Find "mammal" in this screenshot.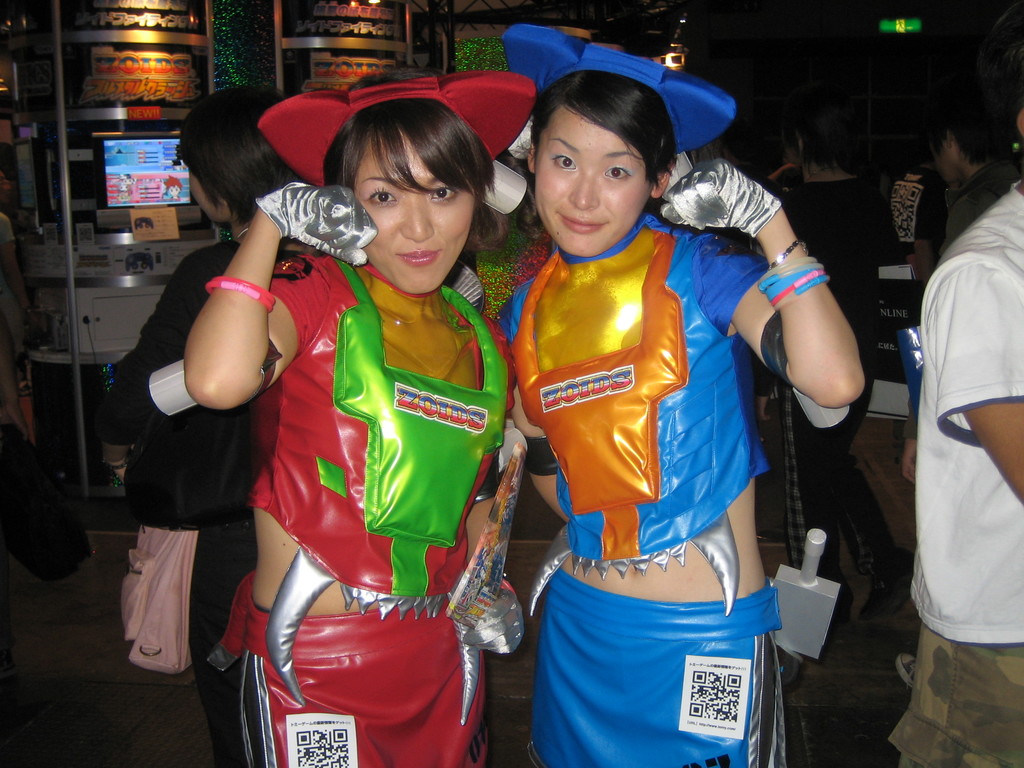
The bounding box for "mammal" is bbox(773, 86, 915, 643).
